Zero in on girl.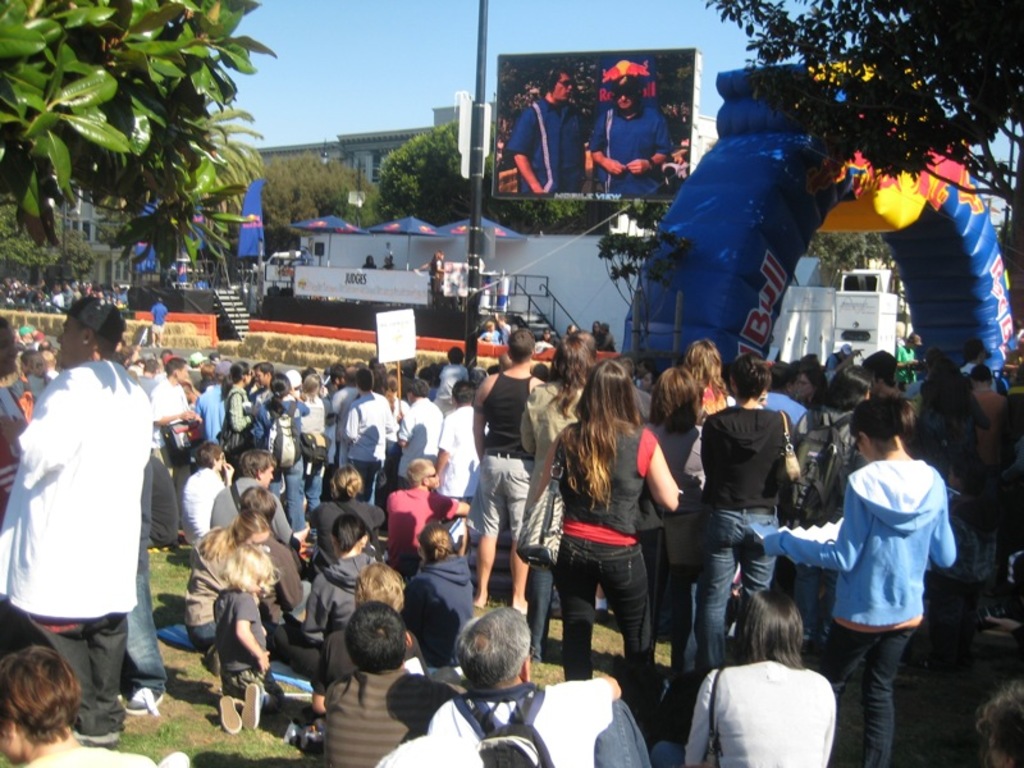
Zeroed in: (left=648, top=372, right=721, bottom=497).
